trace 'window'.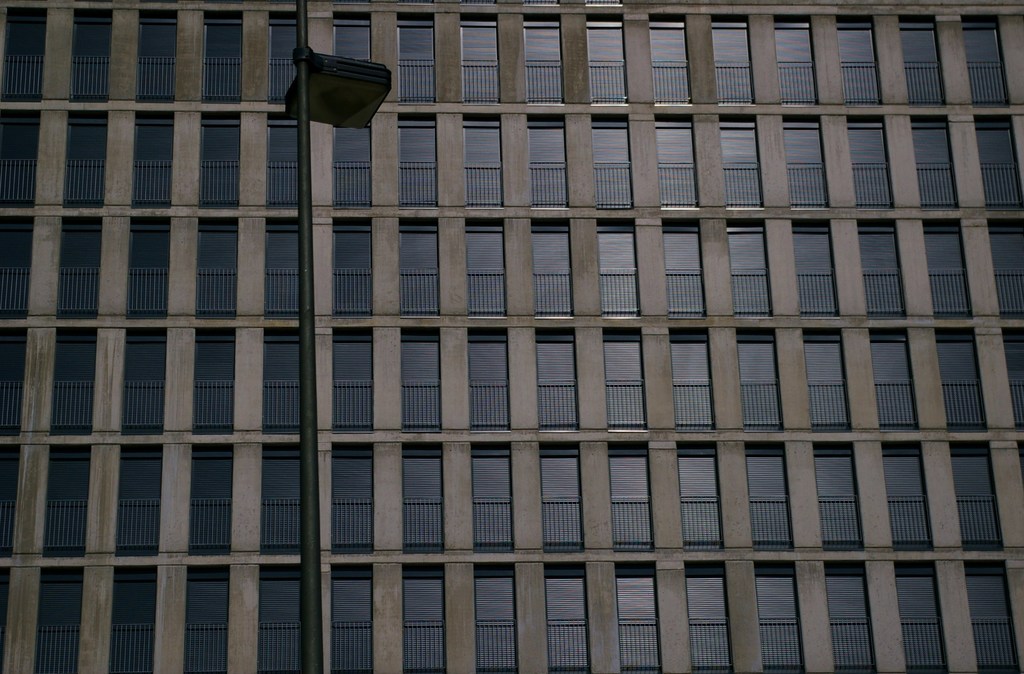
Traced to 3, 445, 16, 556.
